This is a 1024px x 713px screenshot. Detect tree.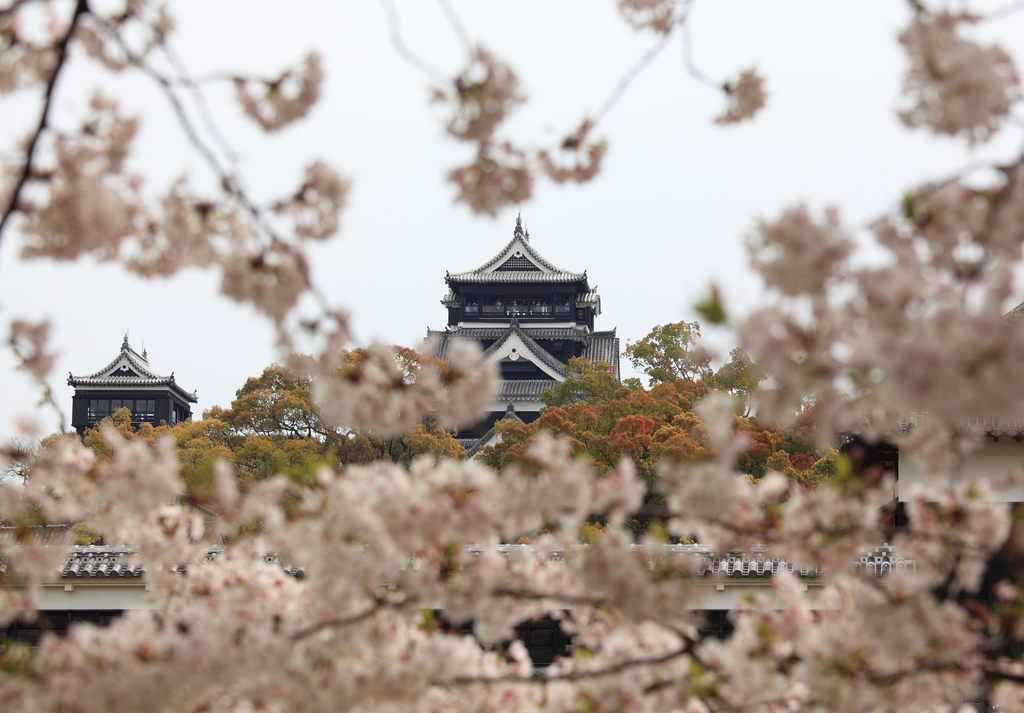
l=616, t=317, r=718, b=387.
